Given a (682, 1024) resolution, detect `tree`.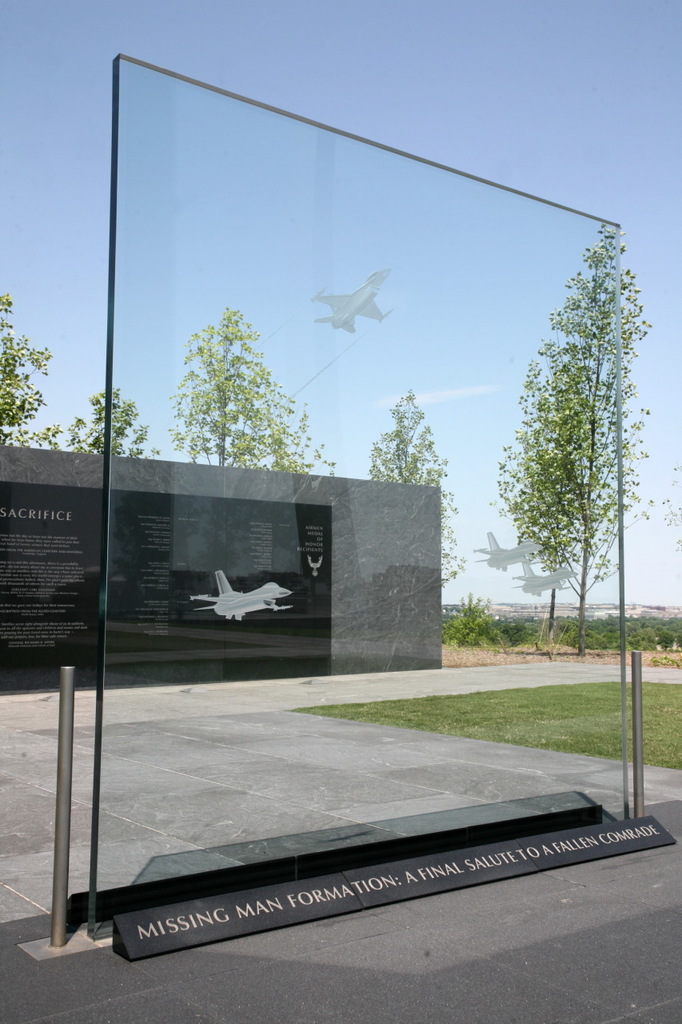
70,382,158,461.
